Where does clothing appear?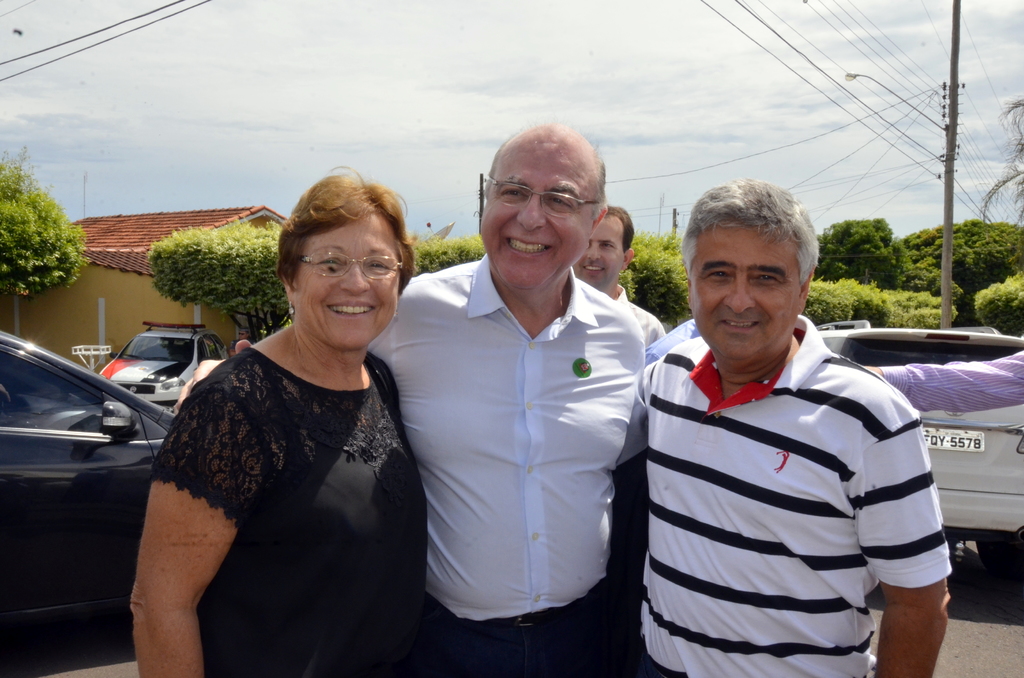
Appears at (878,348,1023,414).
